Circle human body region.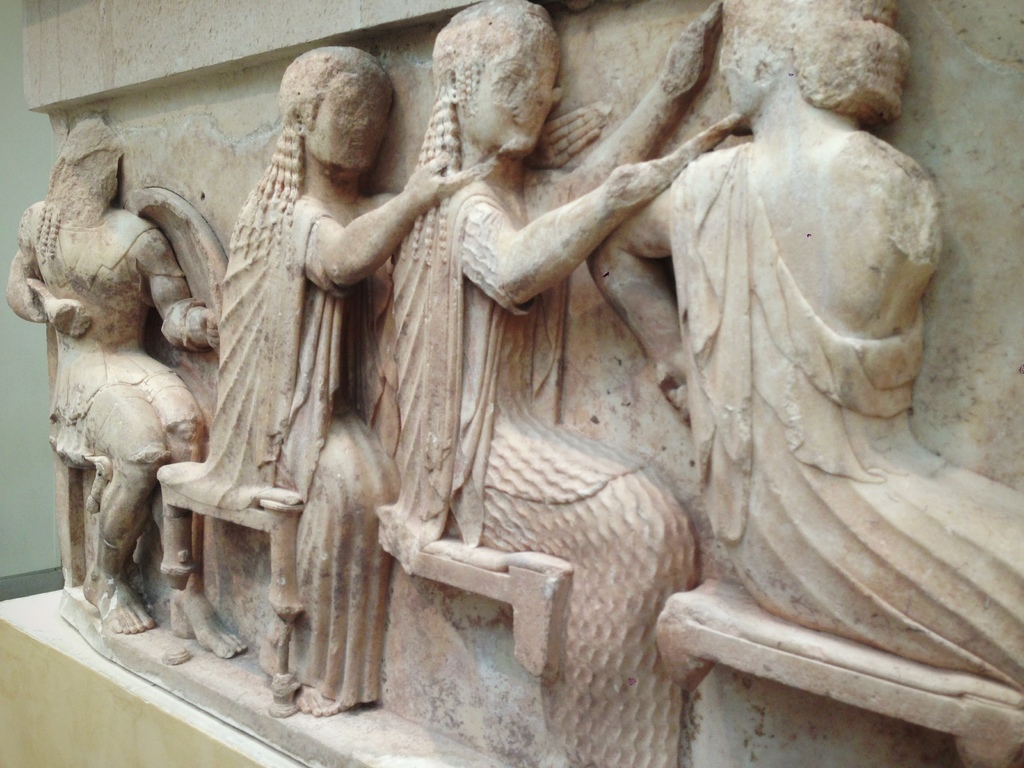
Region: Rect(397, 0, 750, 767).
